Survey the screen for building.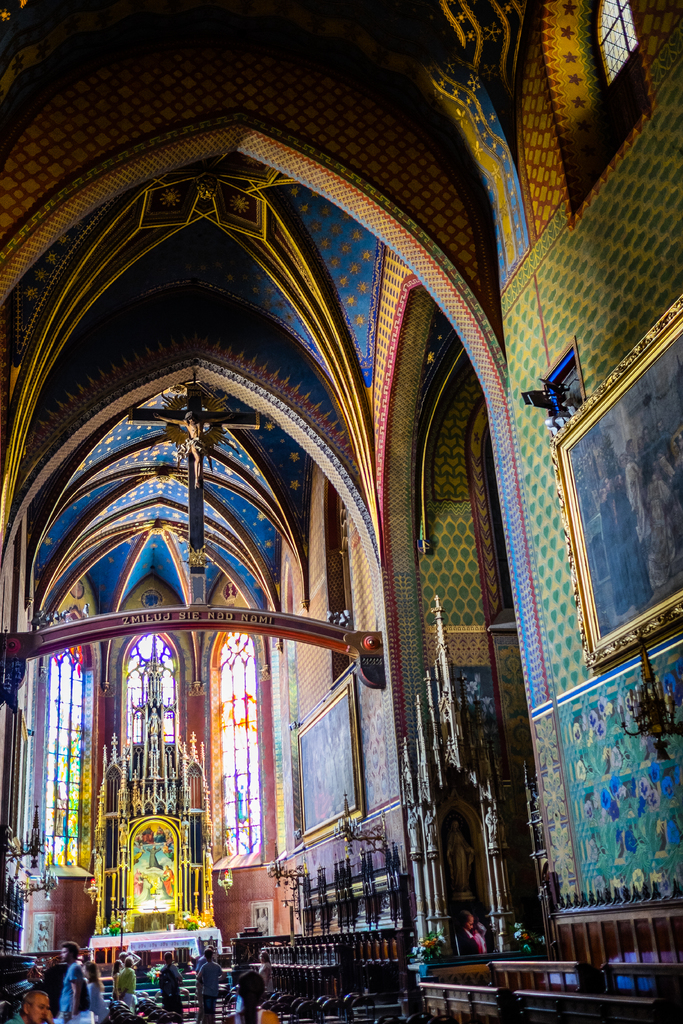
Survey found: (0,0,682,1023).
